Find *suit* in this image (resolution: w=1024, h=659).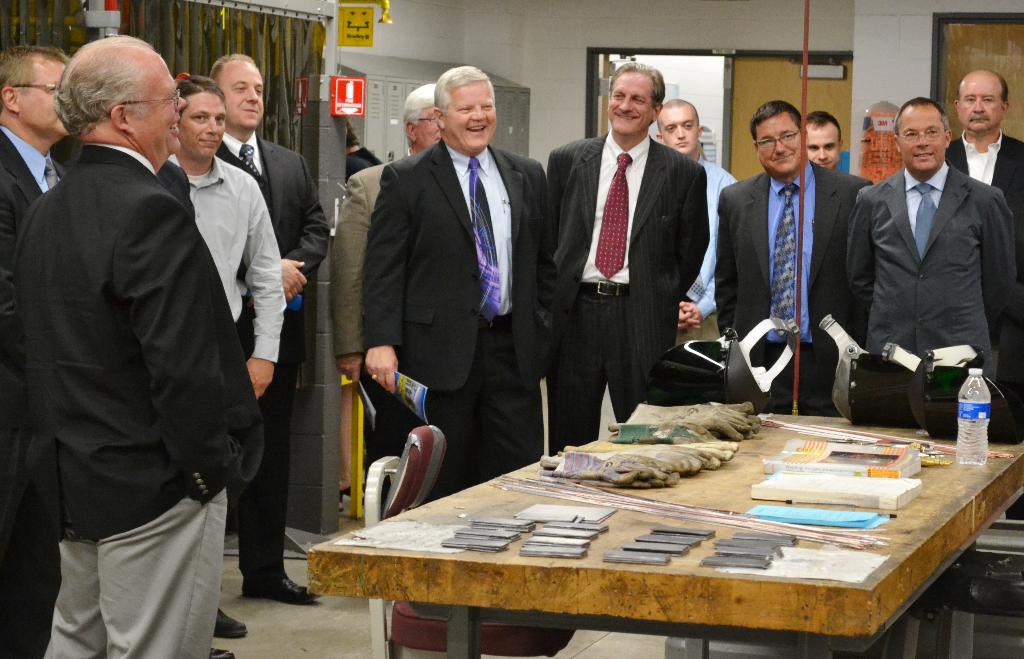
bbox=[10, 145, 261, 658].
